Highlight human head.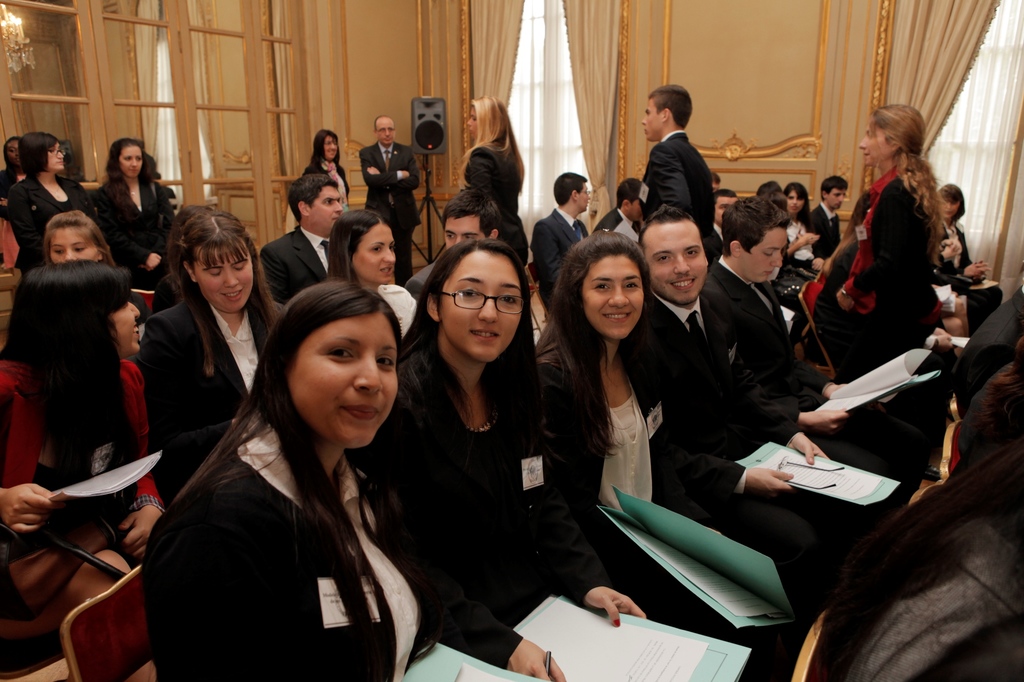
Highlighted region: (724, 195, 787, 283).
